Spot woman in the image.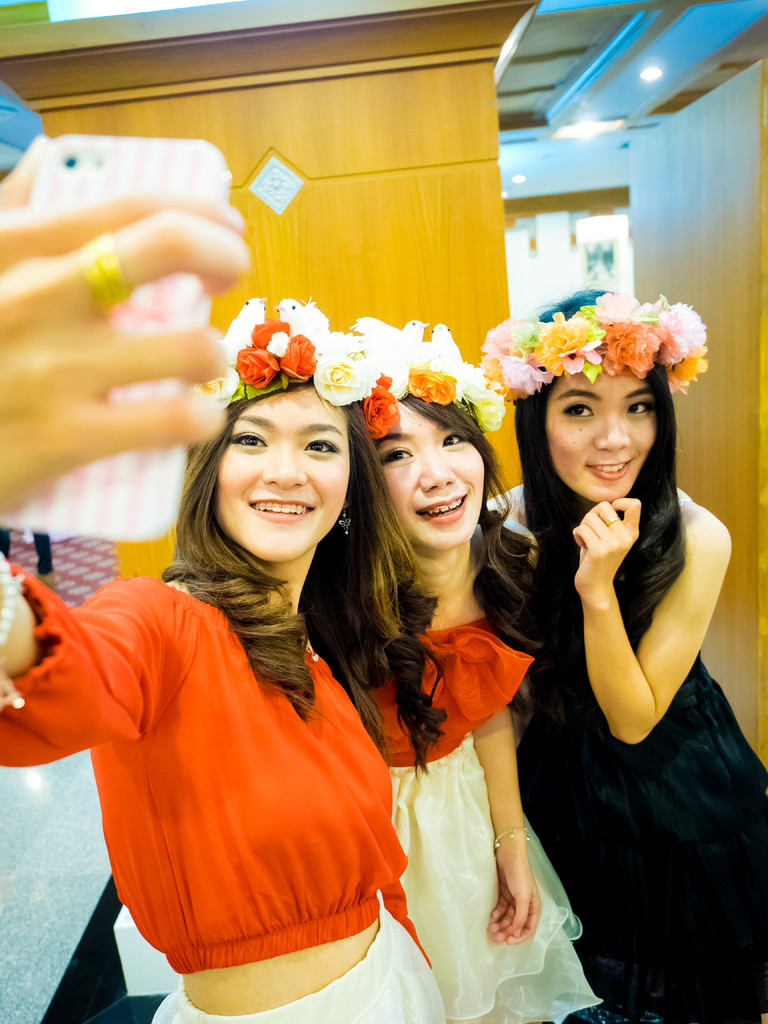
woman found at [left=0, top=138, right=455, bottom=1023].
